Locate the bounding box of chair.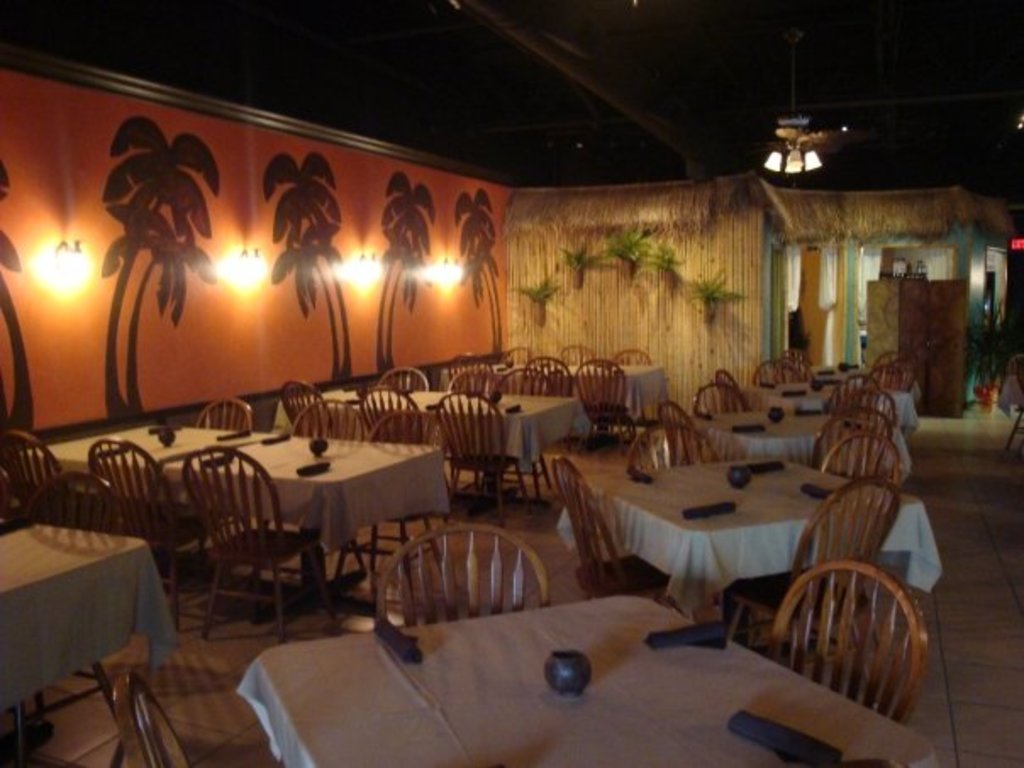
Bounding box: (left=0, top=424, right=71, bottom=507).
